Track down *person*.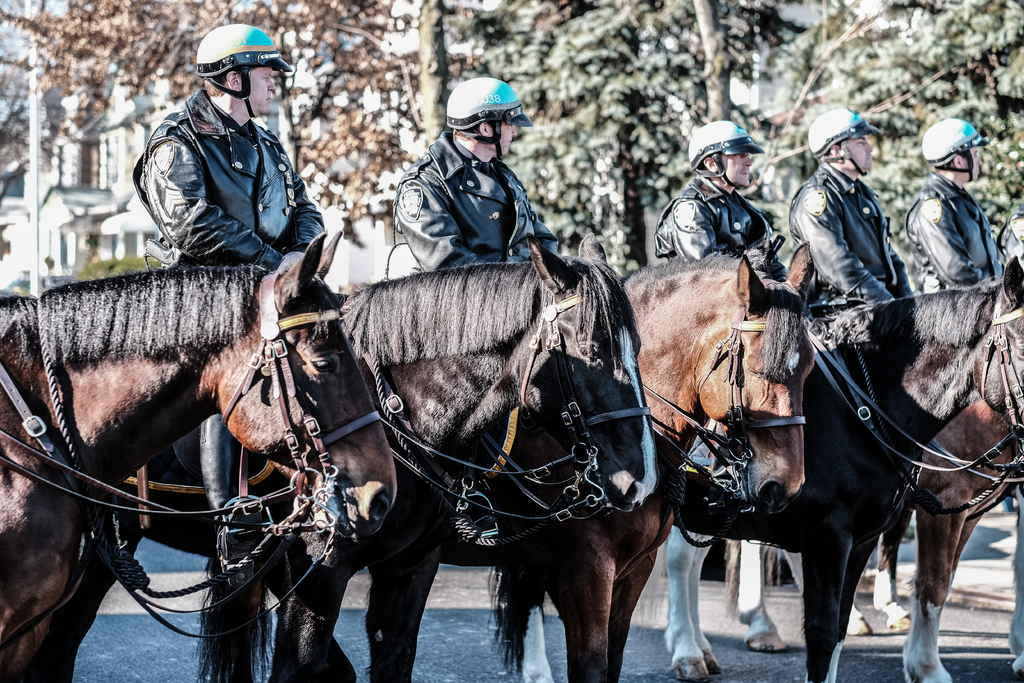
Tracked to locate(909, 124, 1002, 286).
